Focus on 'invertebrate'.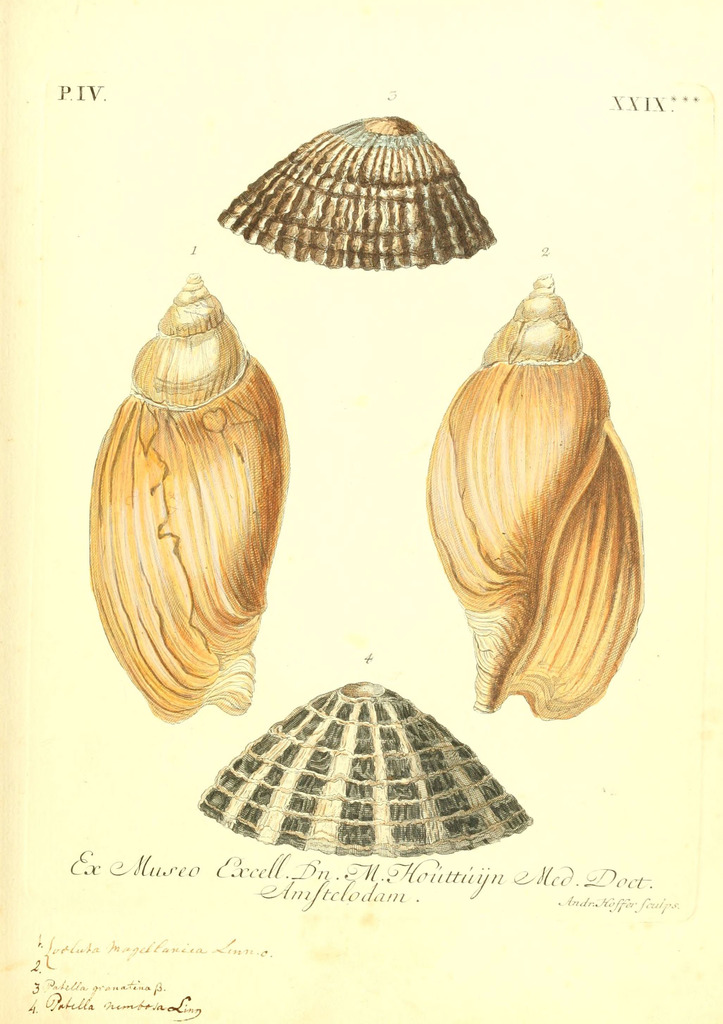
Focused at pyautogui.locateOnScreen(216, 111, 491, 269).
